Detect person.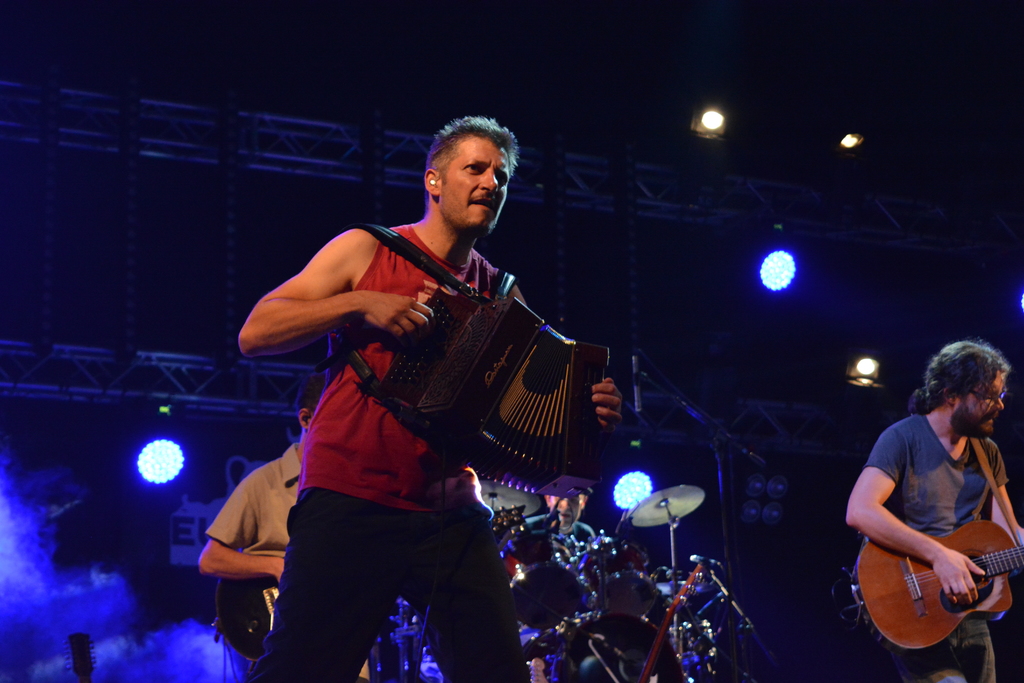
Detected at l=239, t=112, r=627, b=682.
